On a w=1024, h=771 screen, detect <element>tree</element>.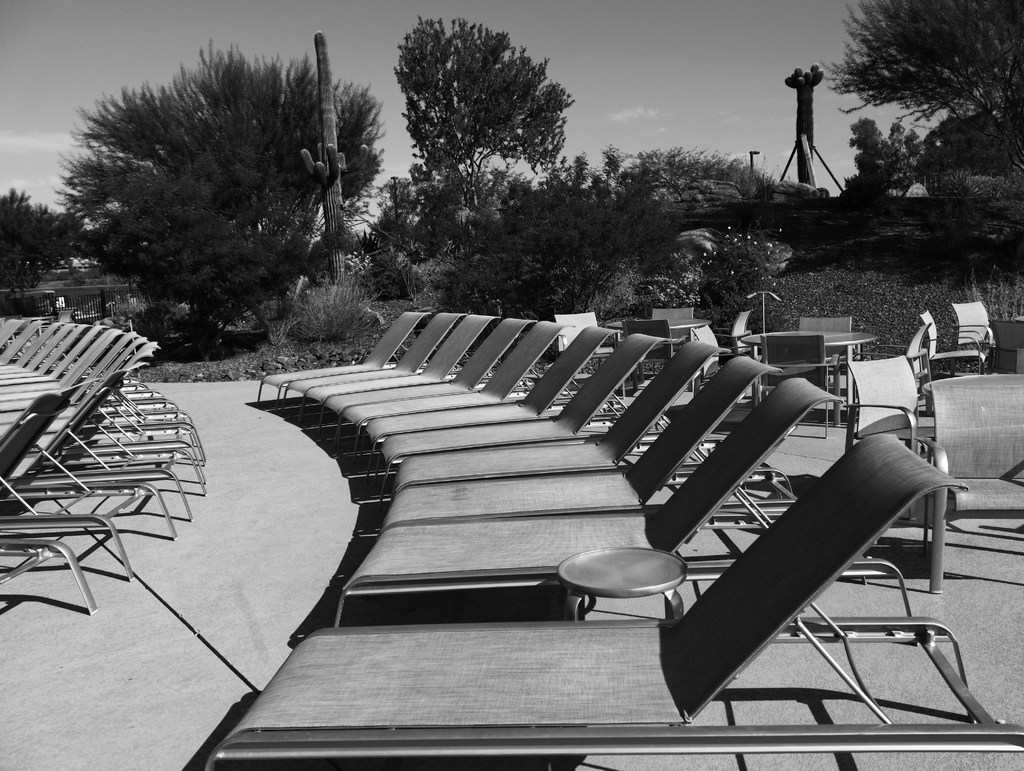
[836, 117, 935, 197].
